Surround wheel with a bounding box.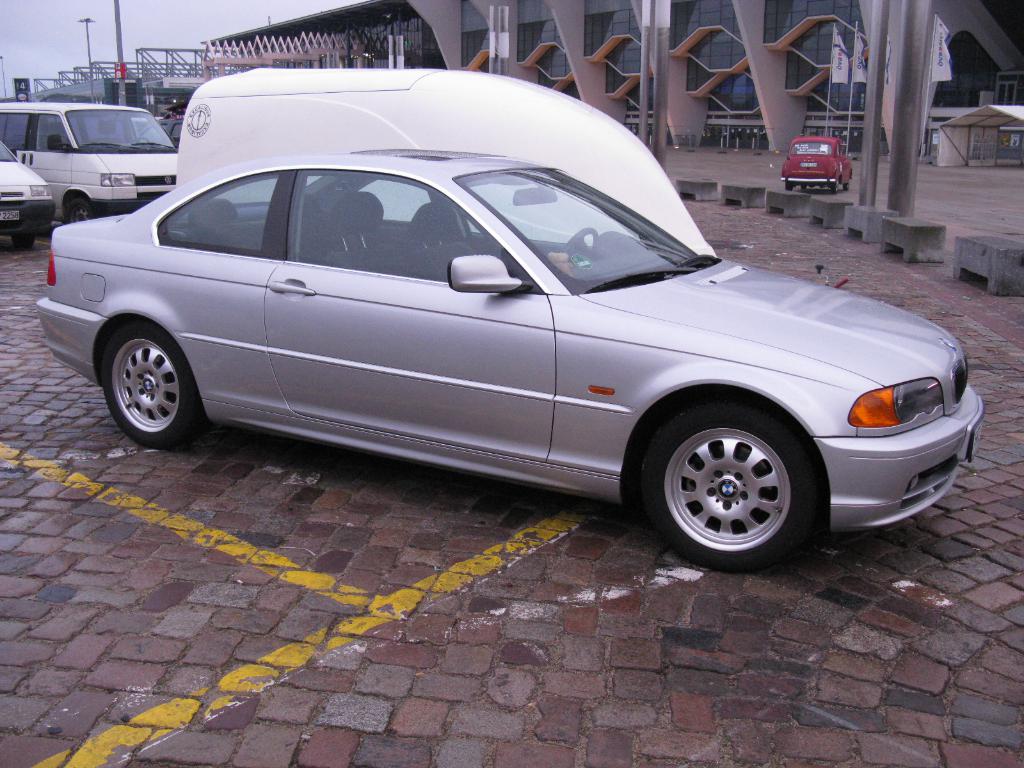
[x1=641, y1=397, x2=825, y2=560].
